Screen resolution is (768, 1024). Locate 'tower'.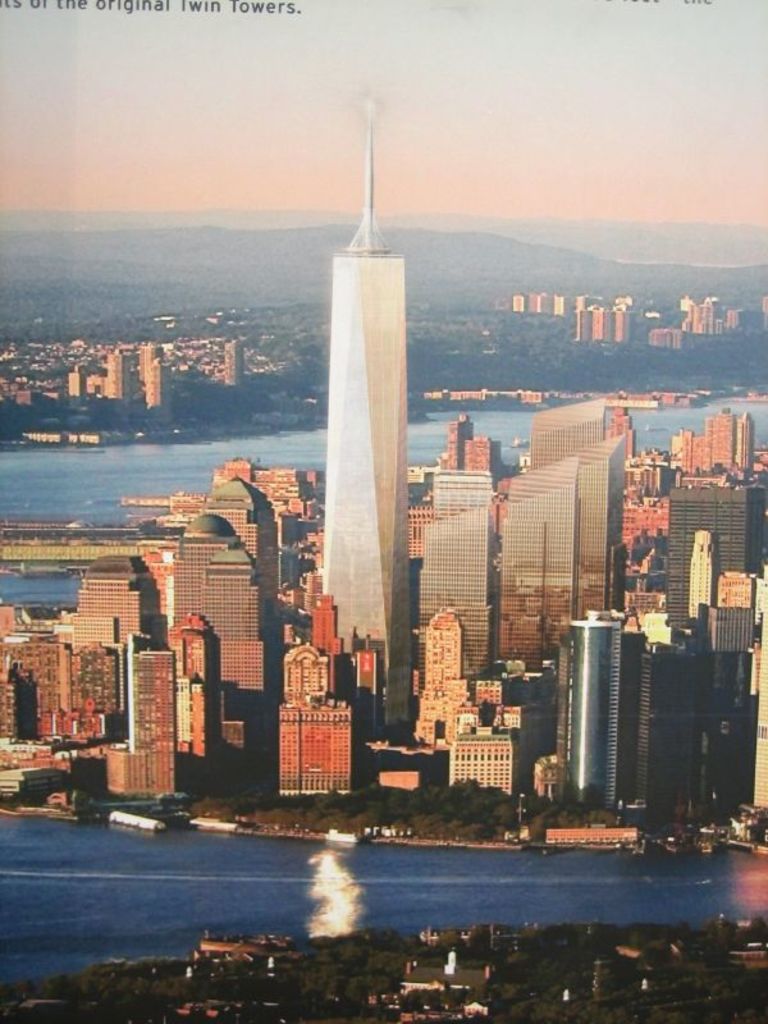
Rect(201, 547, 260, 636).
